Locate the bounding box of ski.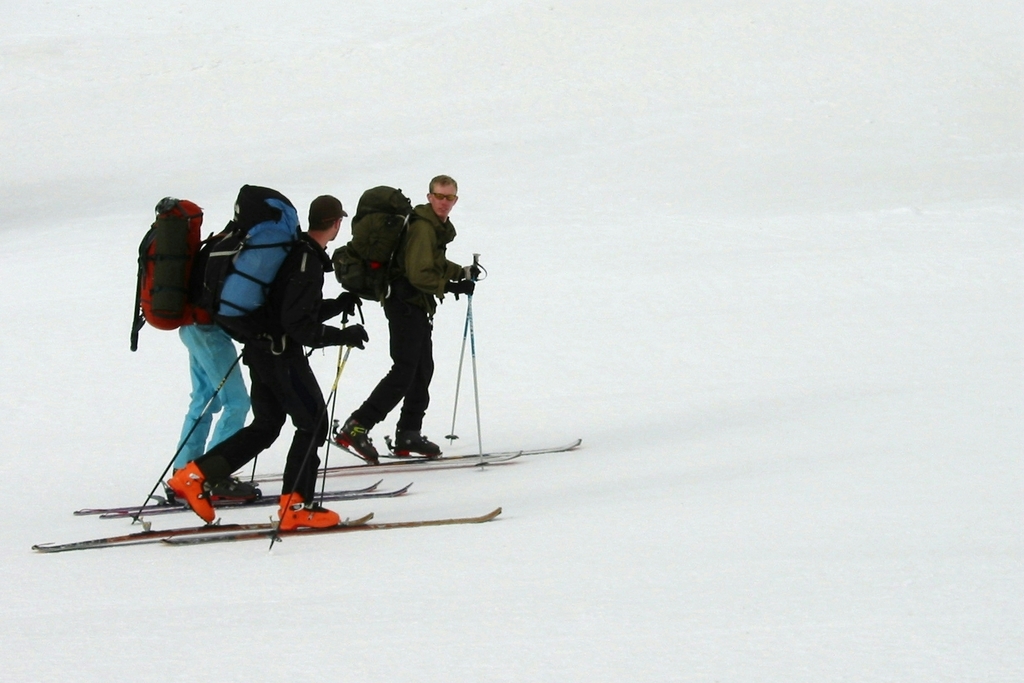
Bounding box: box=[231, 435, 583, 478].
